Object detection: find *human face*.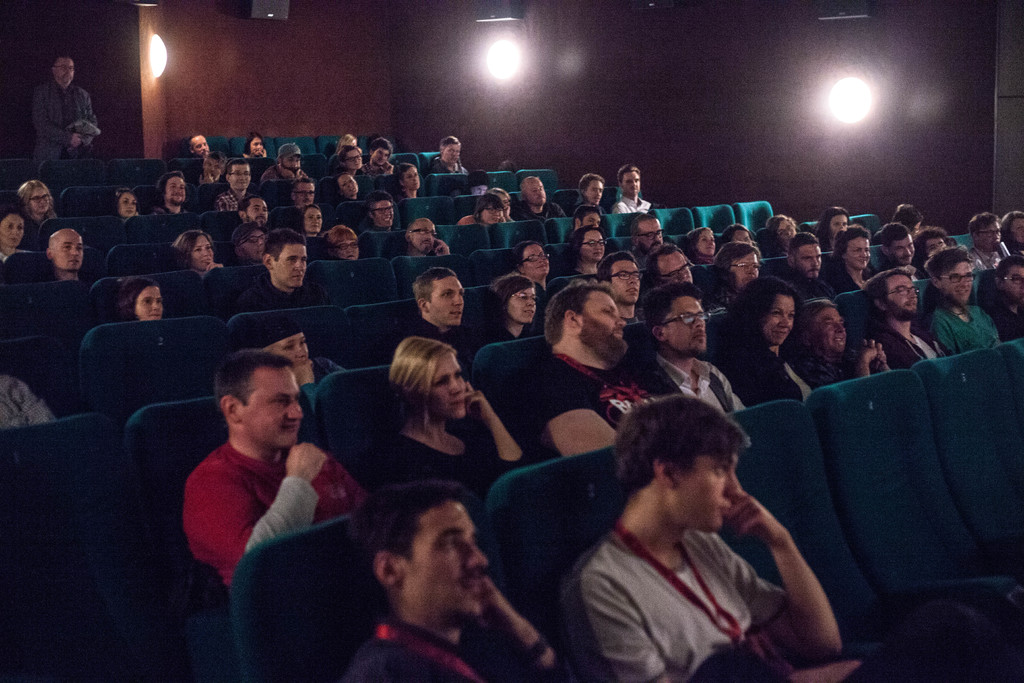
crop(282, 146, 305, 172).
